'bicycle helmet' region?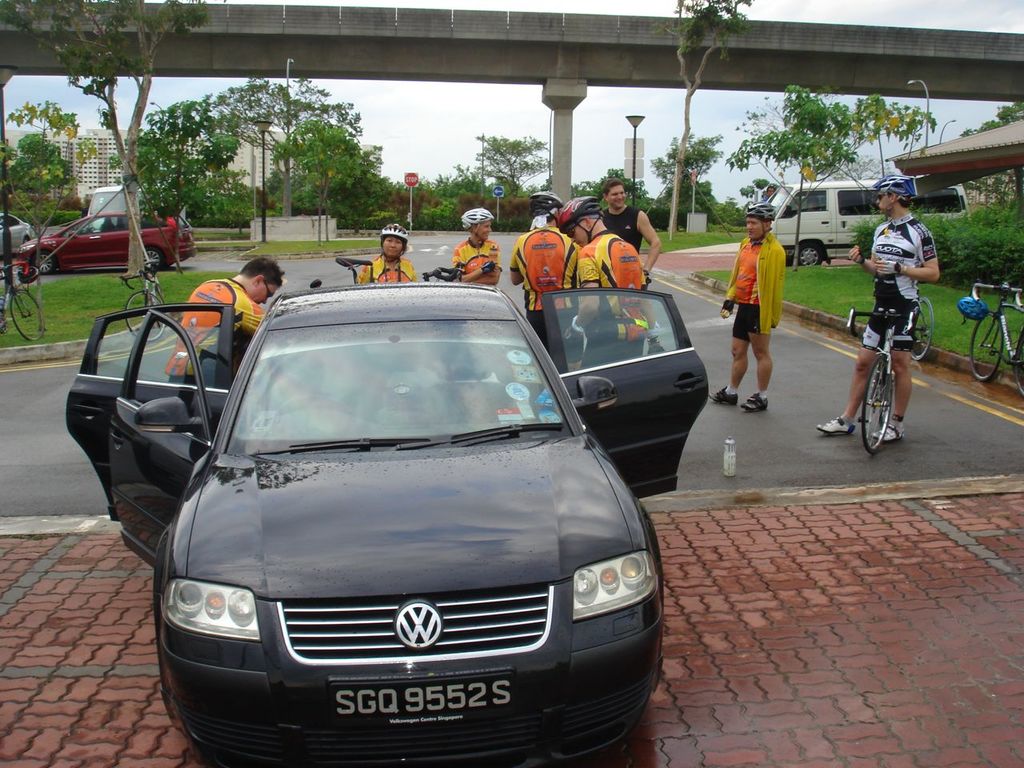
pyautogui.locateOnScreen(870, 174, 916, 212)
